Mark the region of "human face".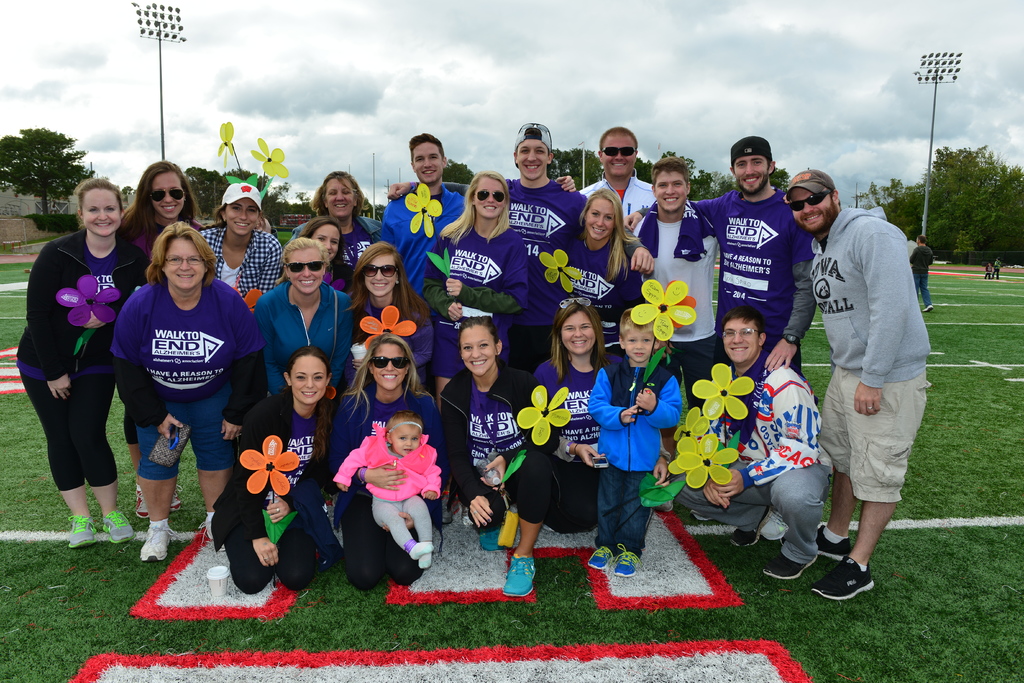
Region: <box>561,310,595,356</box>.
